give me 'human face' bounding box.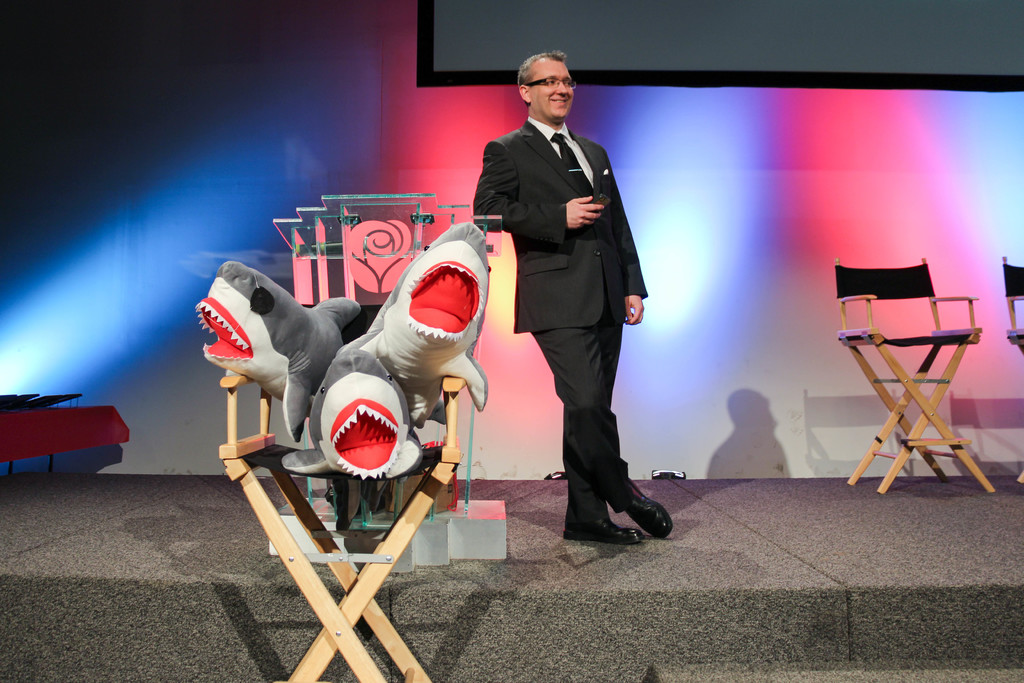
bbox=[527, 54, 577, 119].
